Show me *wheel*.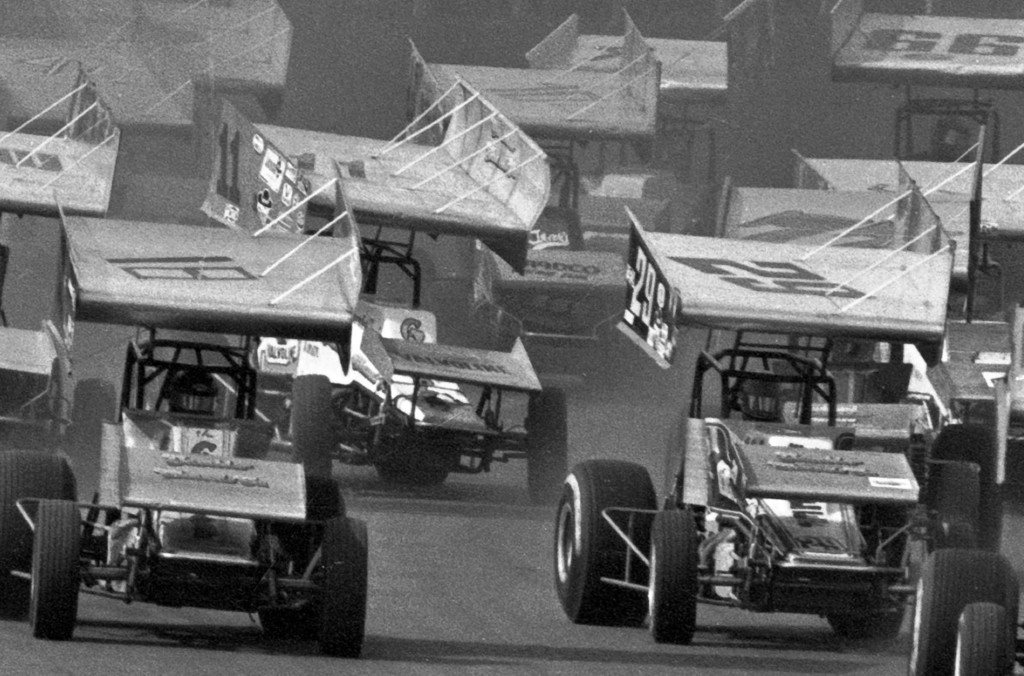
*wheel* is here: crop(953, 602, 1009, 675).
